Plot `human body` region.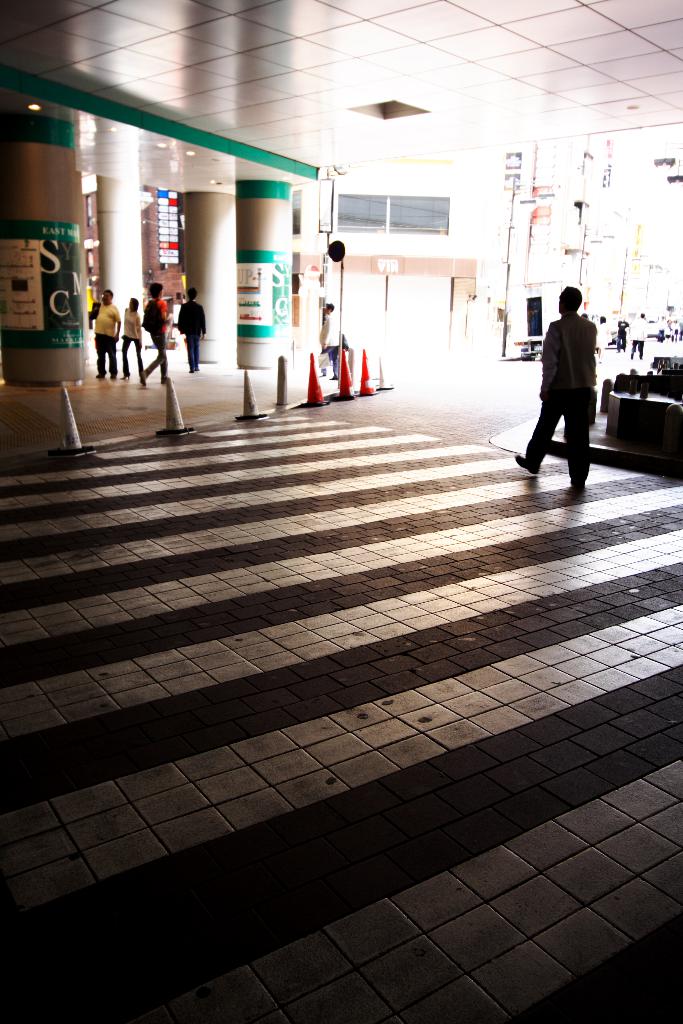
Plotted at [544,268,625,487].
